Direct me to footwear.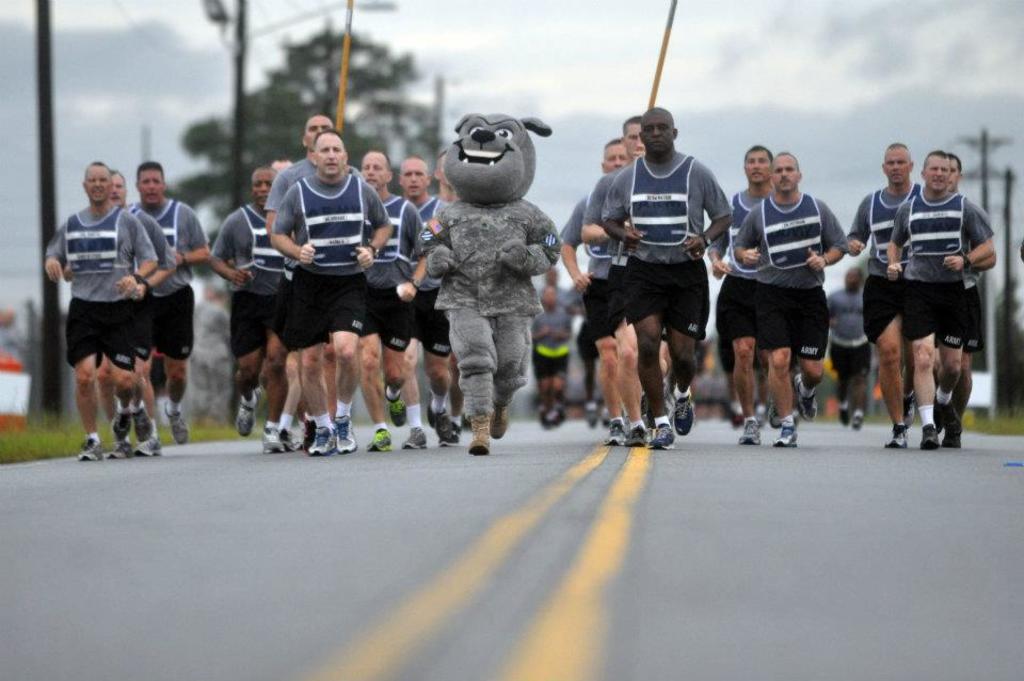
Direction: 837/402/853/427.
